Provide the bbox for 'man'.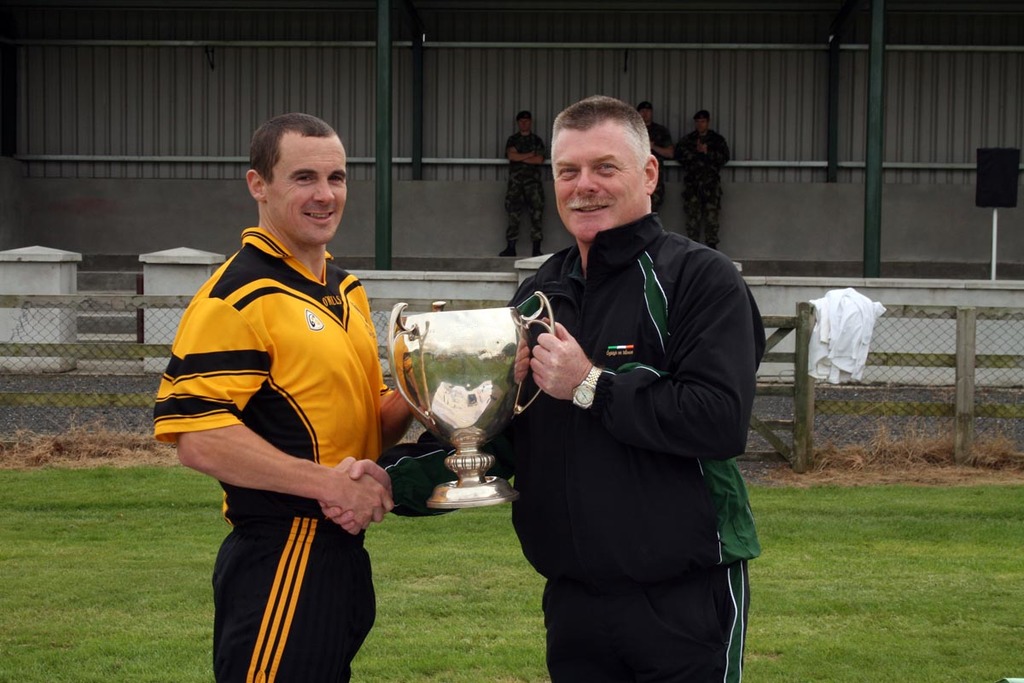
[left=488, top=90, right=765, bottom=675].
